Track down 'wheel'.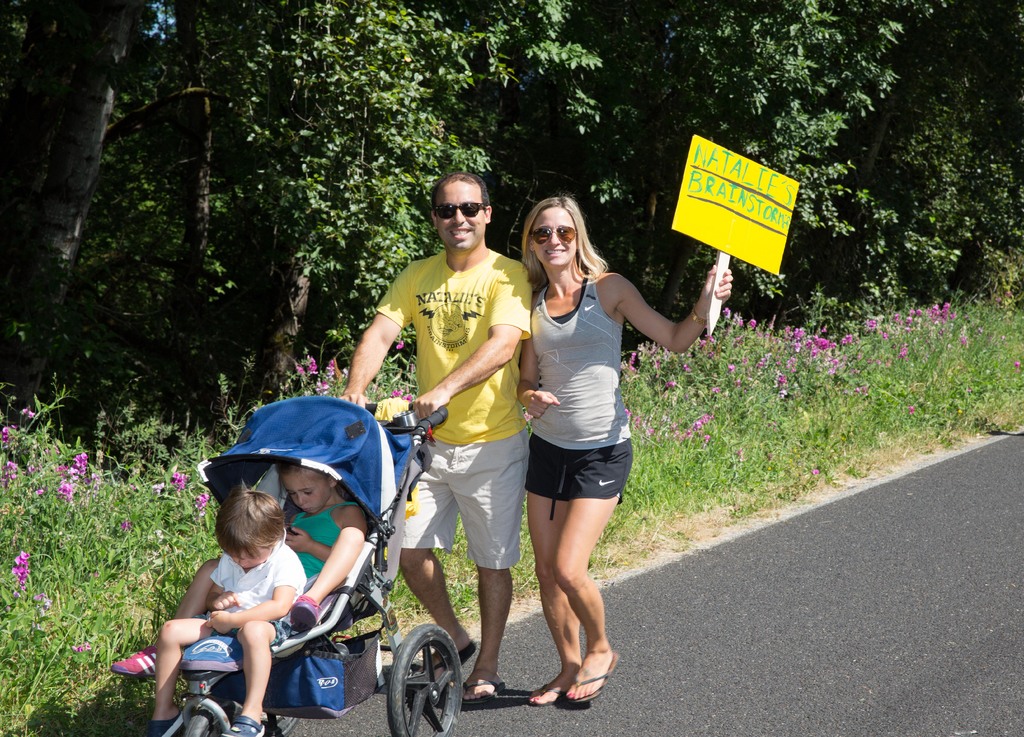
Tracked to <region>387, 636, 452, 731</region>.
